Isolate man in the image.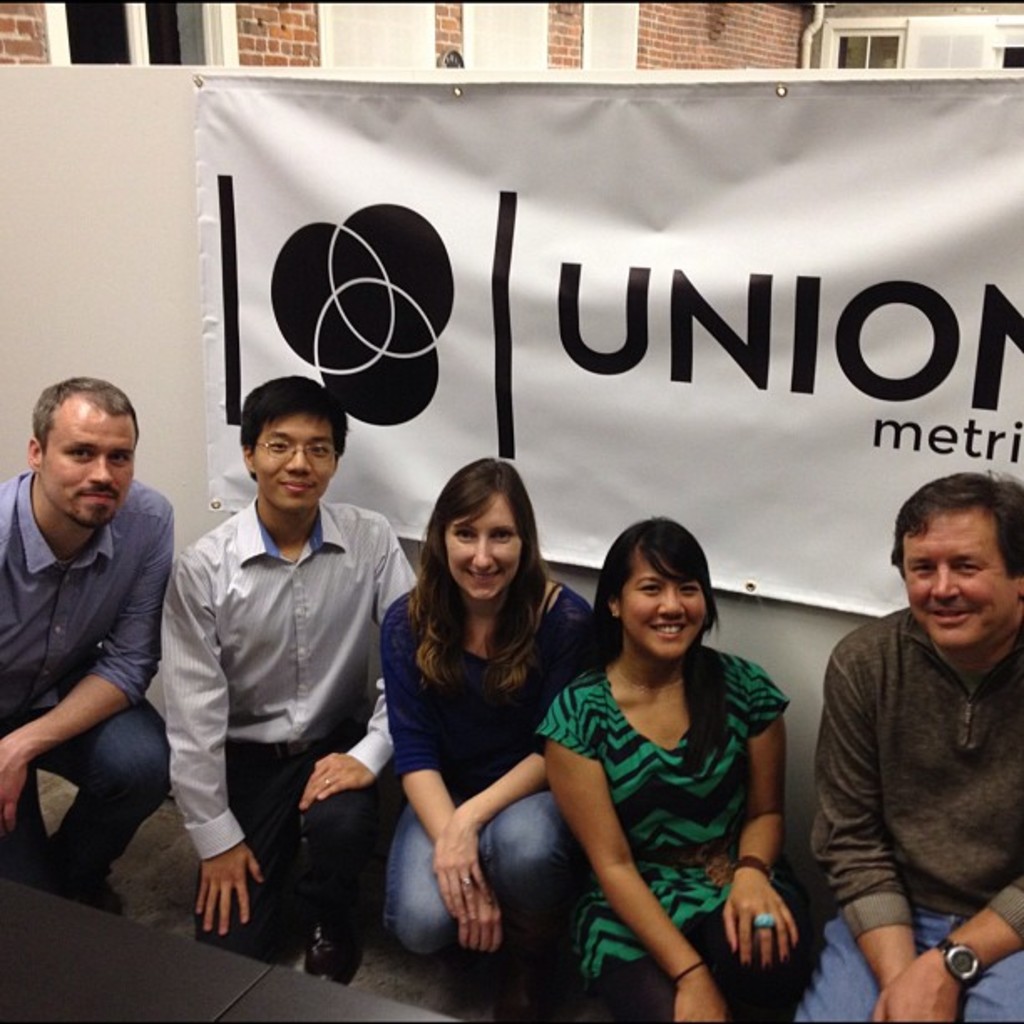
Isolated region: x1=156 y1=370 x2=428 y2=945.
